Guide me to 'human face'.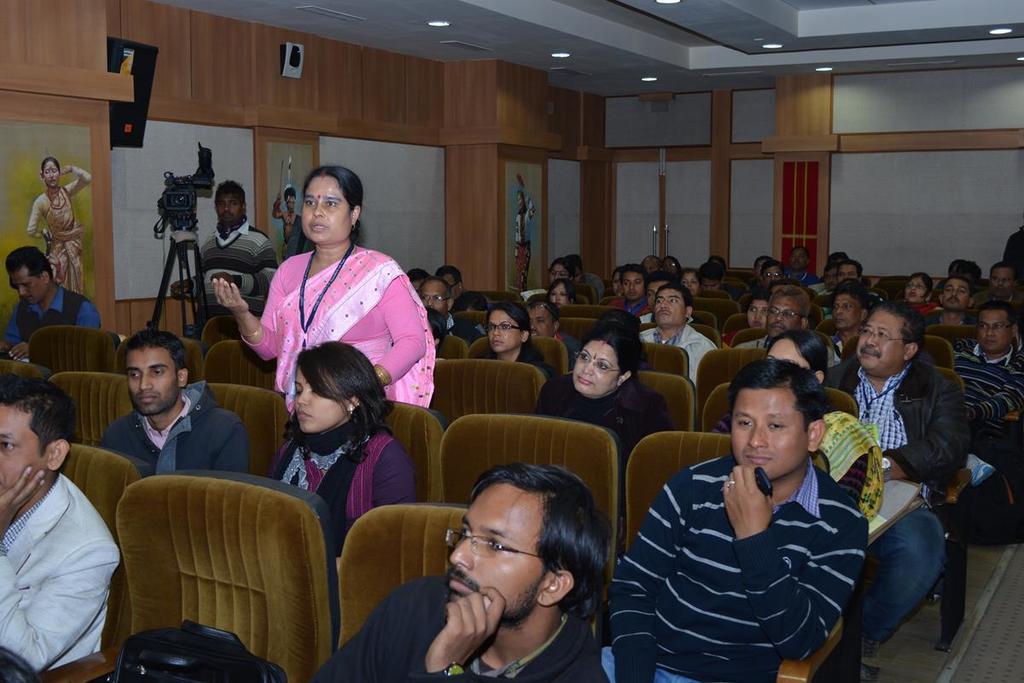
Guidance: BBox(747, 305, 764, 335).
